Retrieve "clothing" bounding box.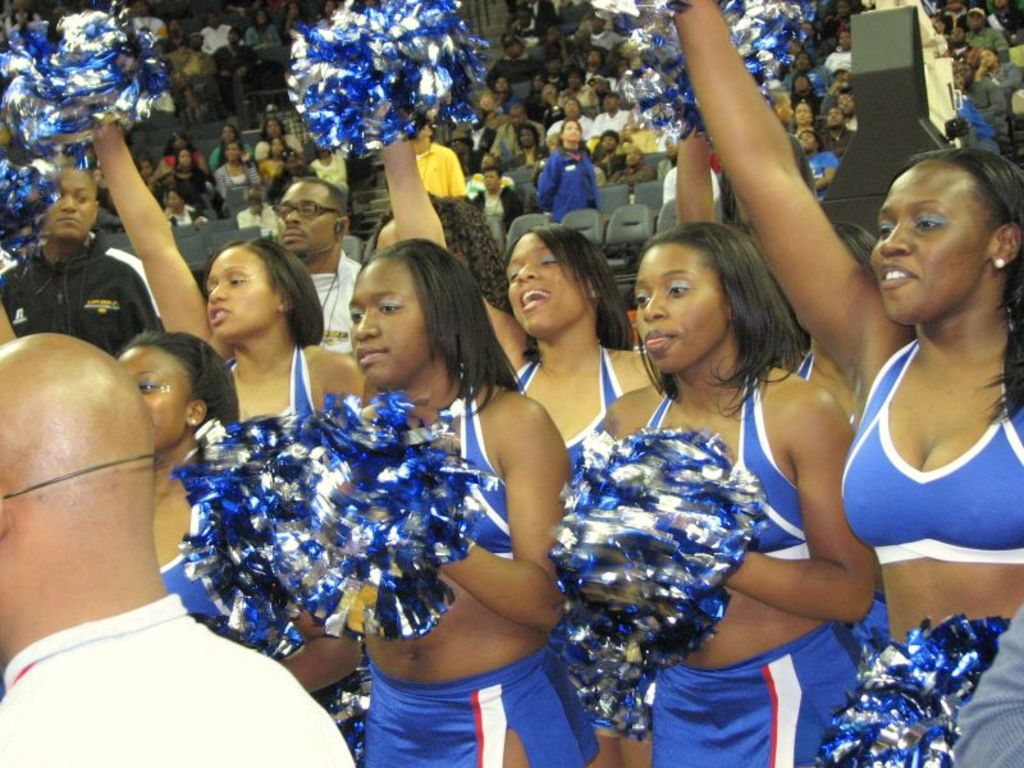
Bounding box: 13:577:329:749.
